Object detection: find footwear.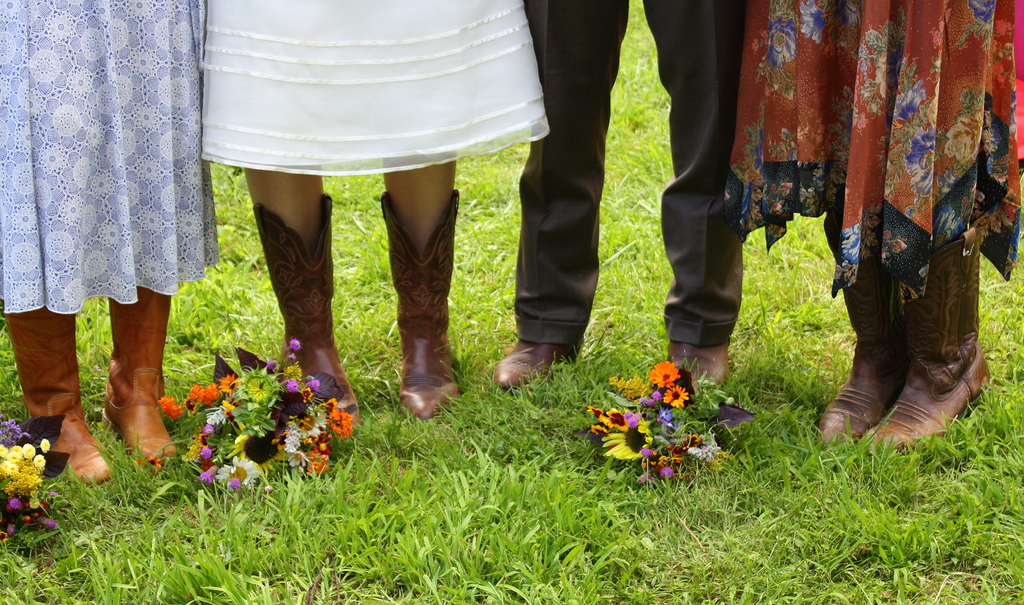
{"x1": 252, "y1": 190, "x2": 360, "y2": 429}.
